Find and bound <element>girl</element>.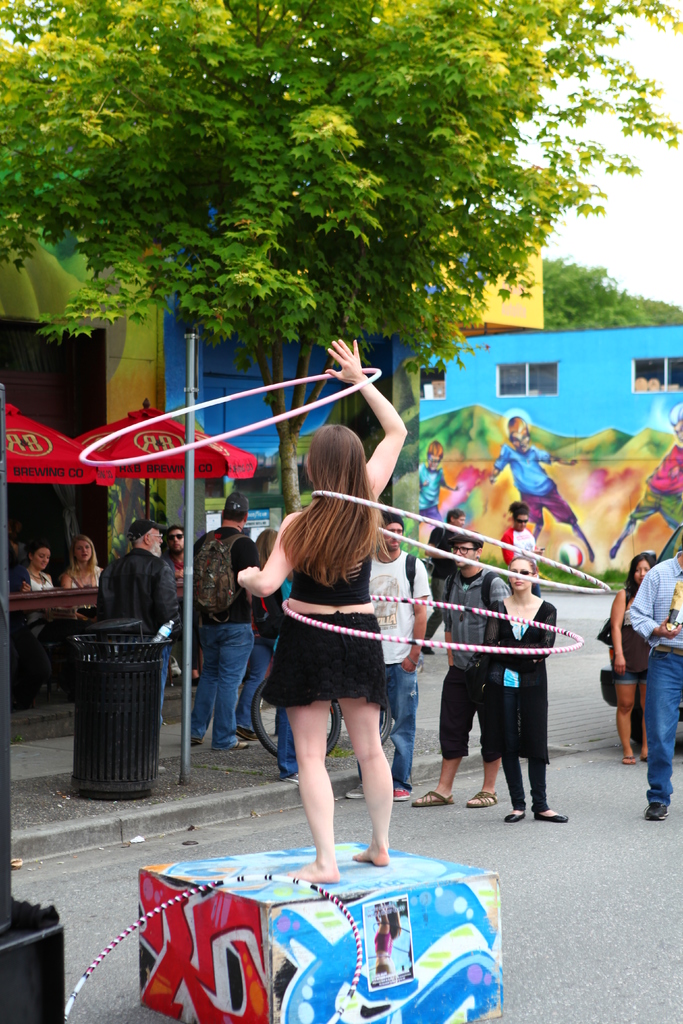
Bound: BBox(62, 532, 110, 592).
